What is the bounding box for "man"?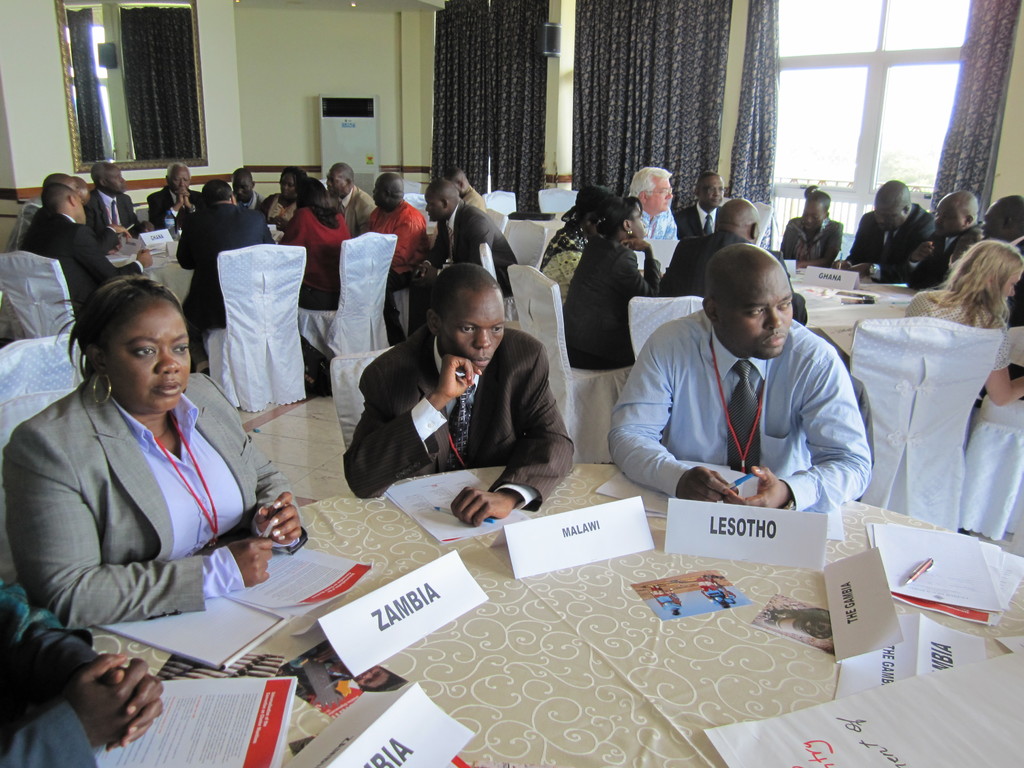
[0, 568, 166, 767].
